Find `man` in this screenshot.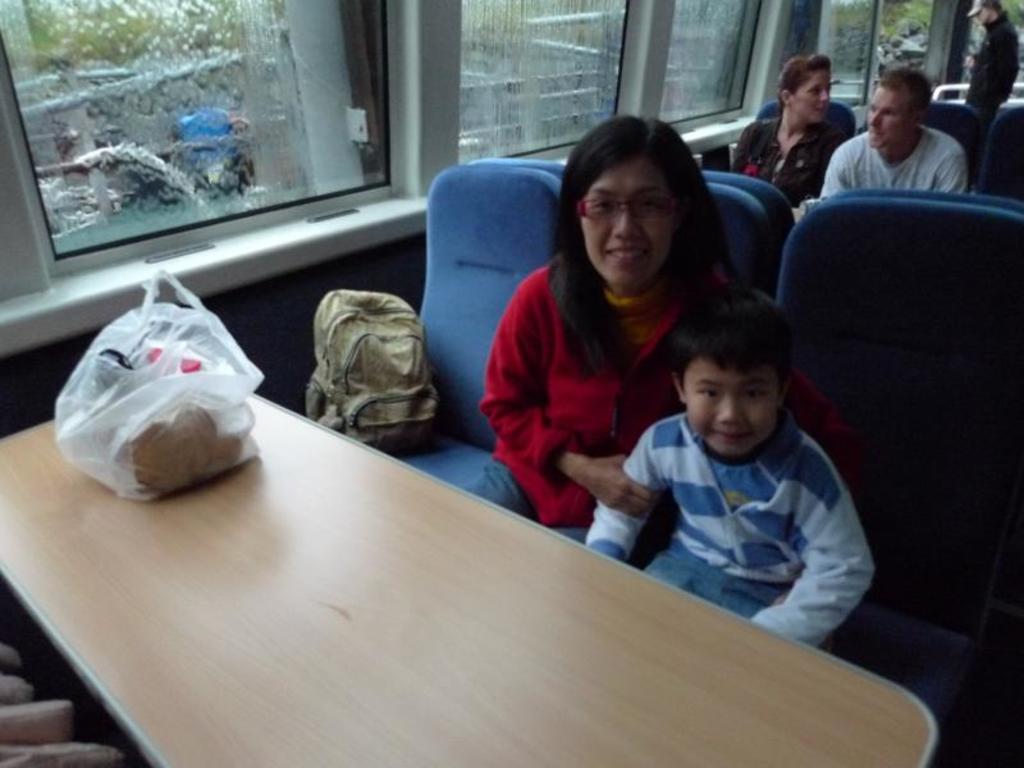
The bounding box for `man` is [left=963, top=0, right=1016, bottom=127].
